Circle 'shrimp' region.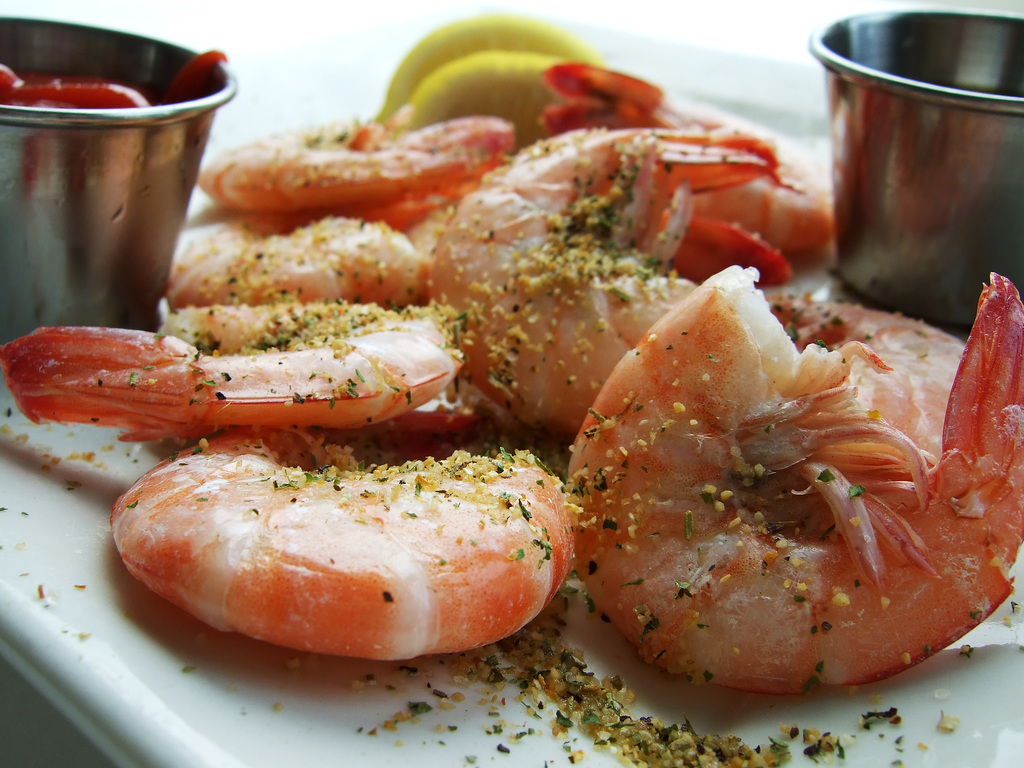
Region: 0 296 459 443.
